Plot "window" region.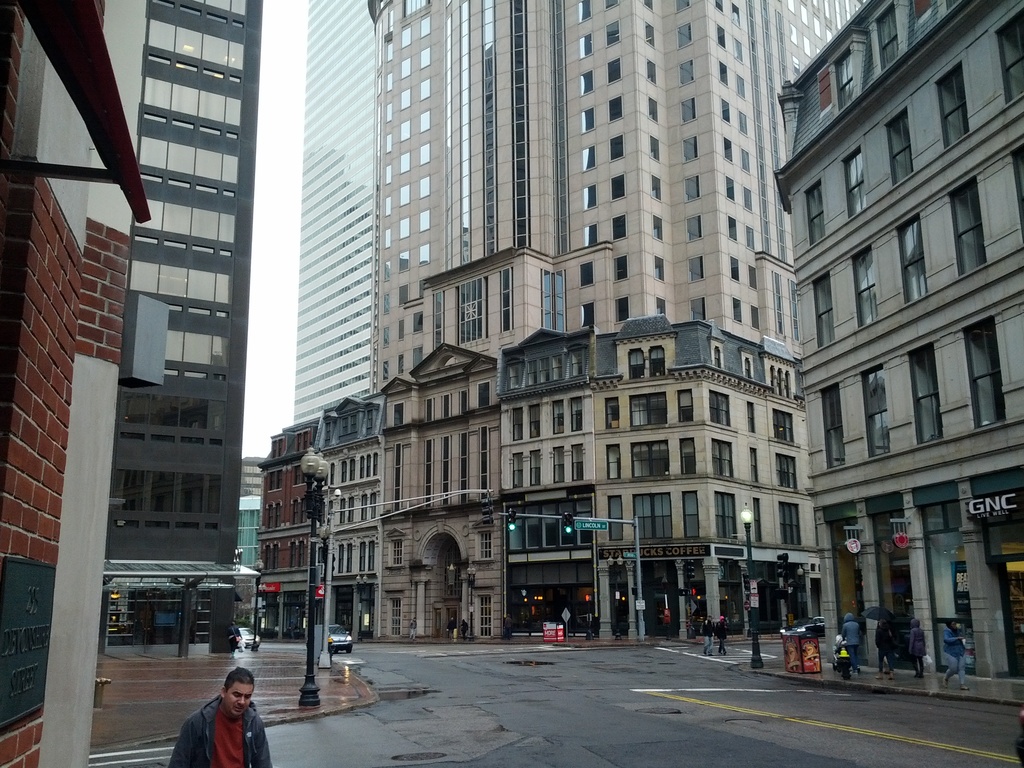
Plotted at <bbox>609, 136, 625, 159</bbox>.
